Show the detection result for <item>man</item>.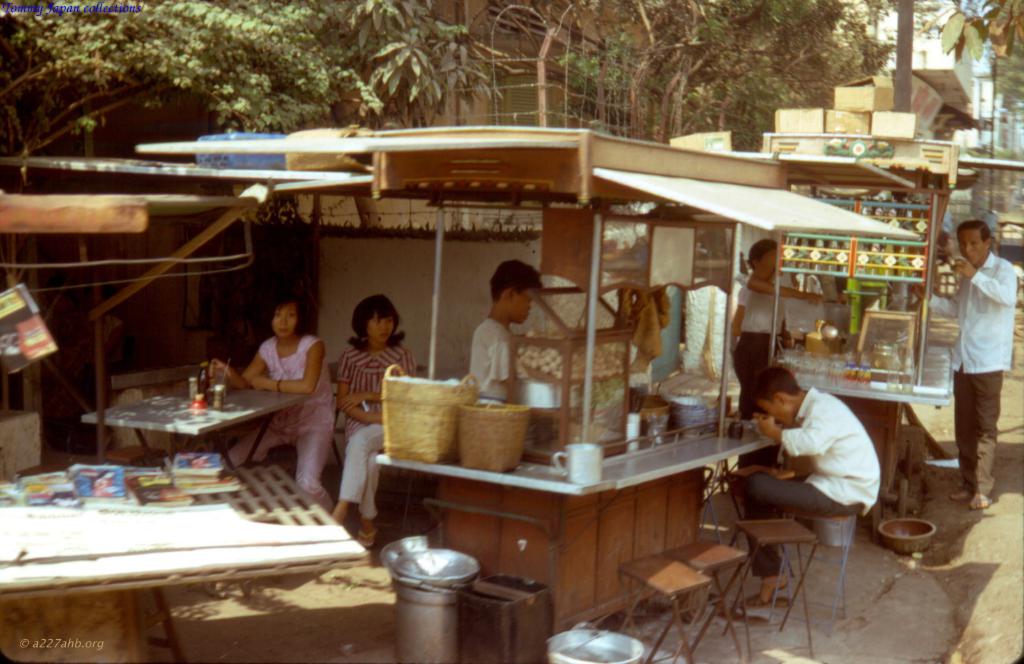
{"x1": 947, "y1": 202, "x2": 1016, "y2": 519}.
